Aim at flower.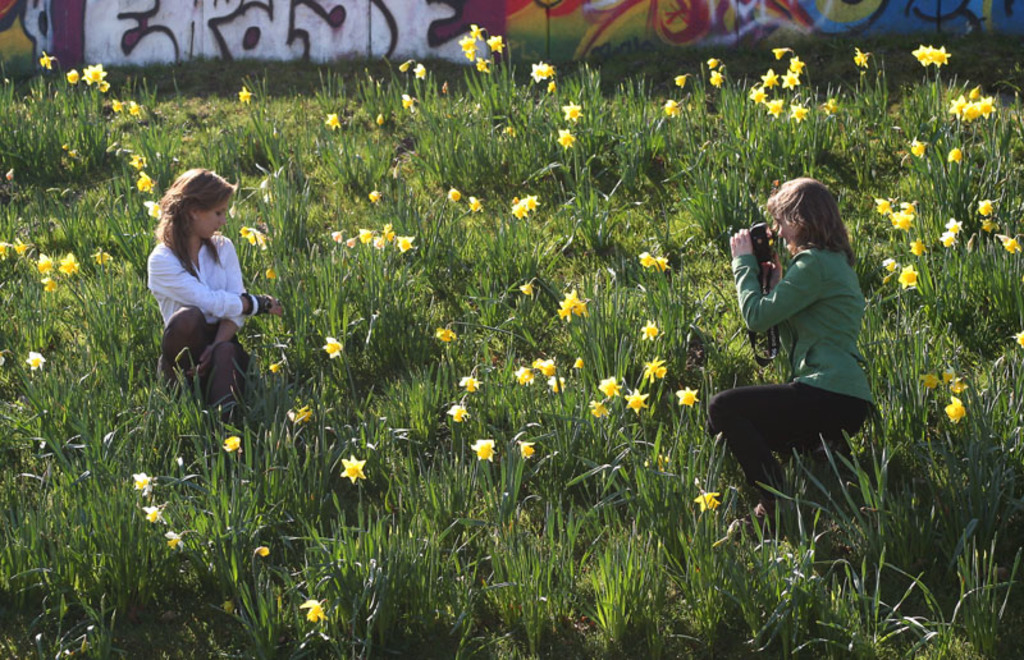
Aimed at crop(460, 368, 485, 394).
